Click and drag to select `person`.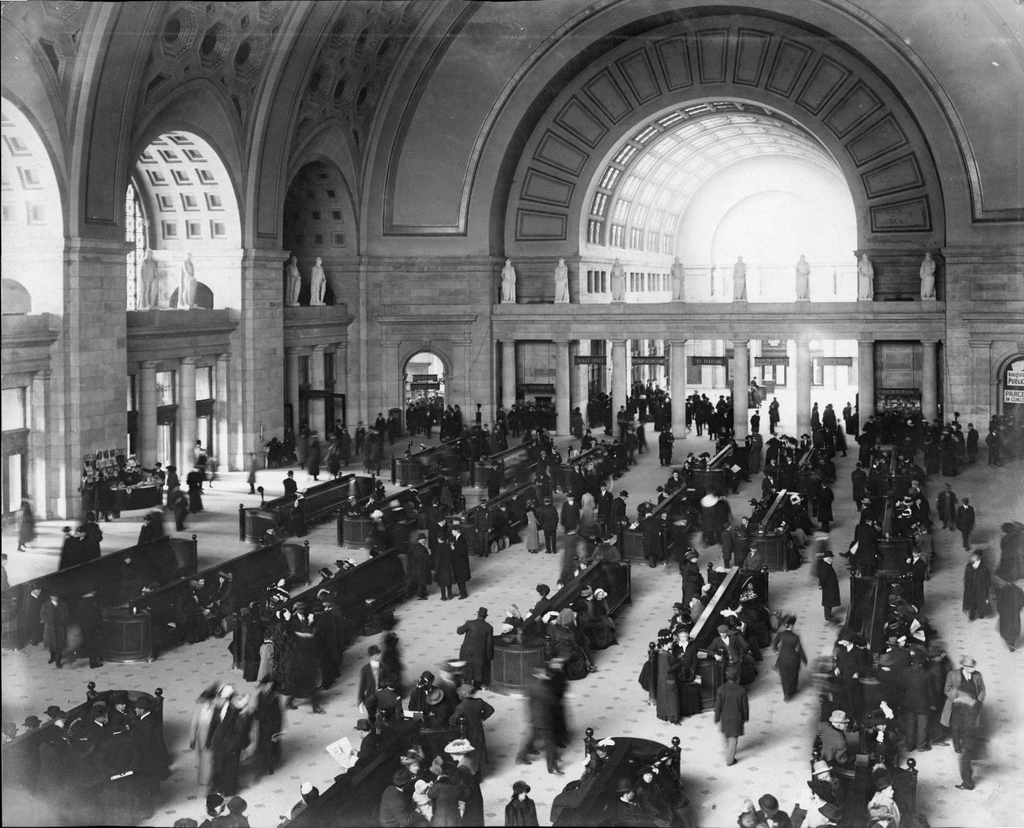
Selection: rect(815, 549, 839, 625).
